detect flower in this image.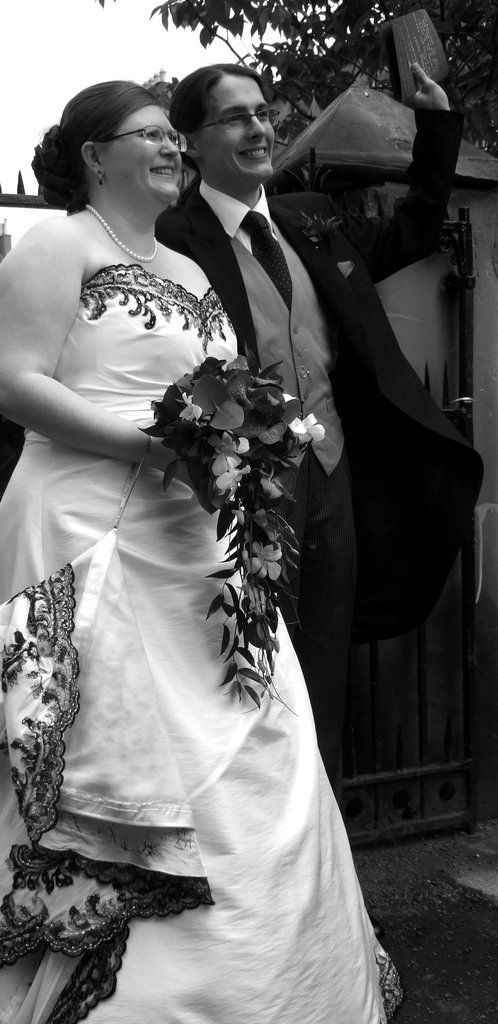
Detection: rect(298, 413, 324, 444).
